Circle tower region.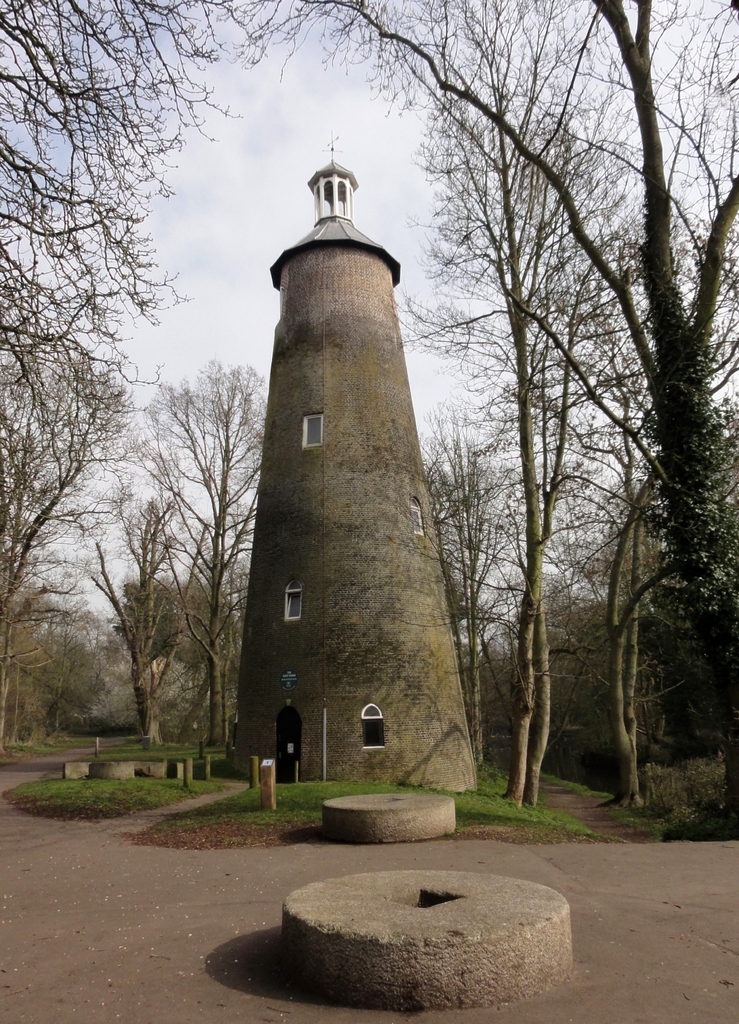
Region: pyautogui.locateOnScreen(234, 132, 476, 792).
